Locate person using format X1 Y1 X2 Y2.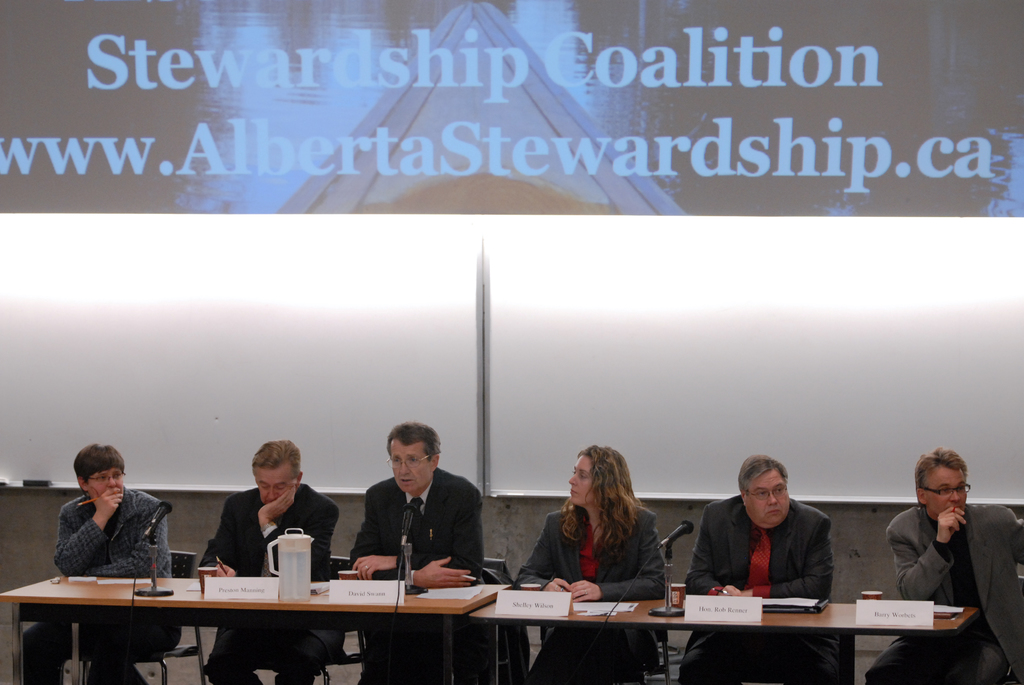
494 448 666 684.
